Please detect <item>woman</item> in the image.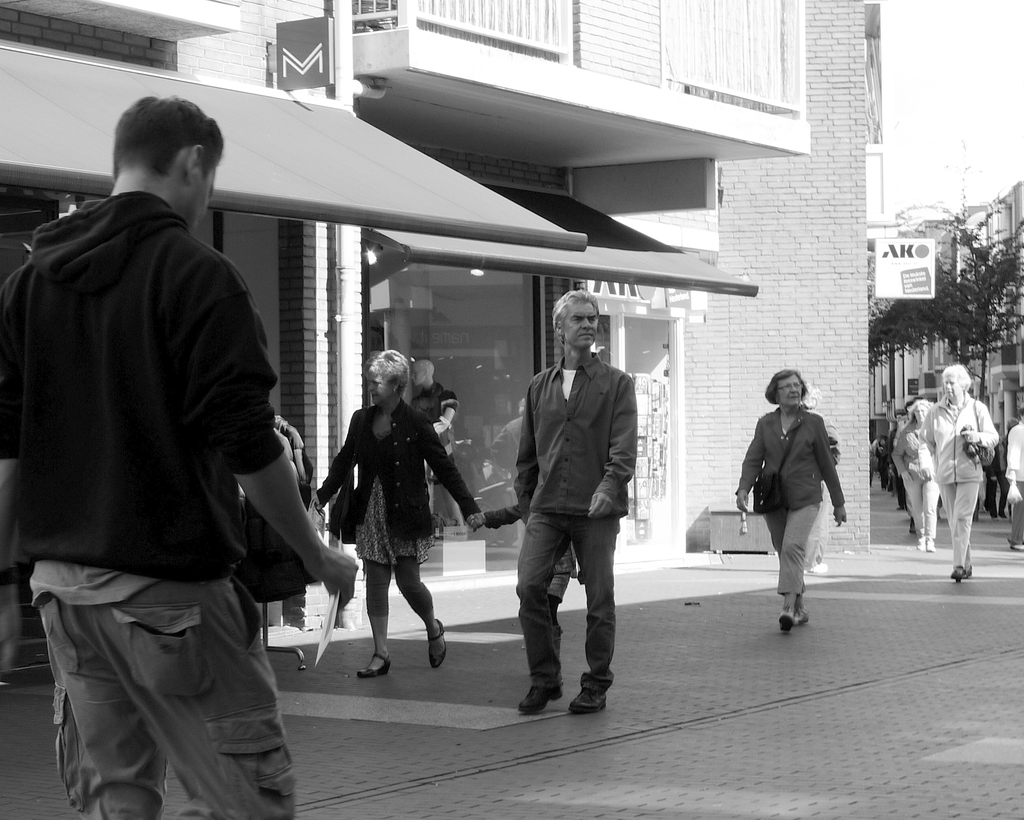
(x1=876, y1=435, x2=890, y2=491).
